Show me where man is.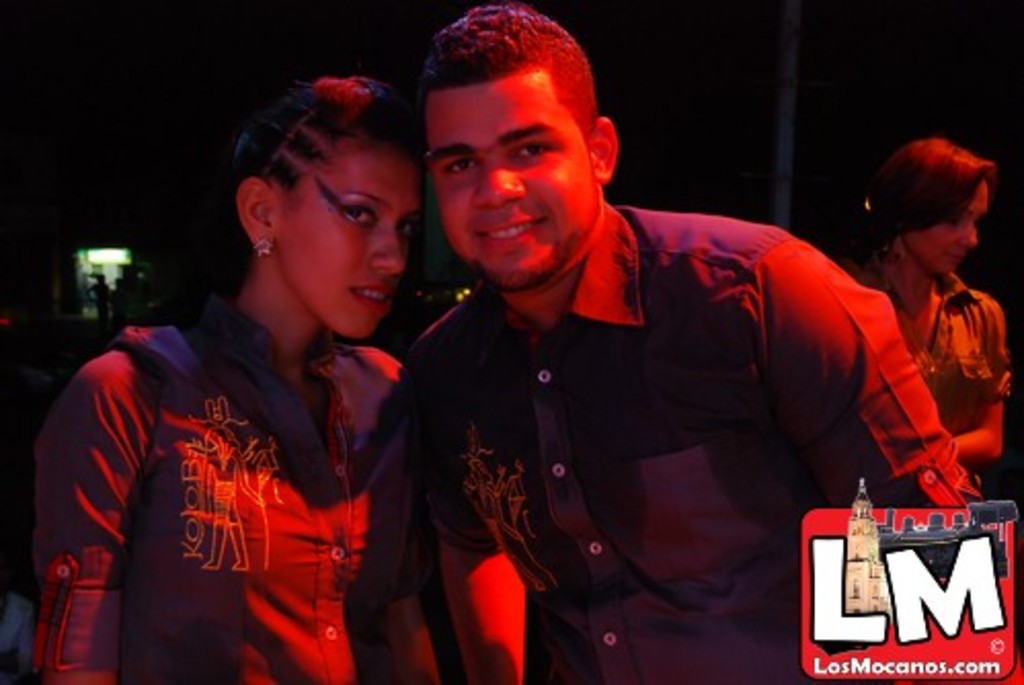
man is at 84/271/109/322.
